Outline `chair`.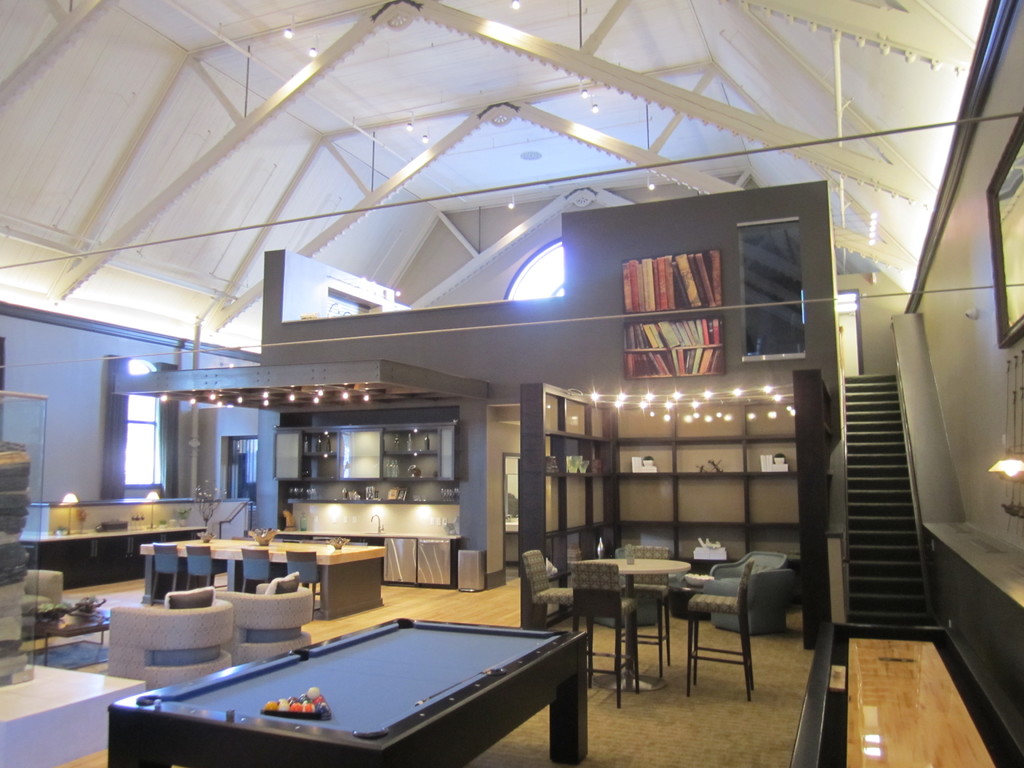
Outline: bbox=[184, 547, 228, 589].
